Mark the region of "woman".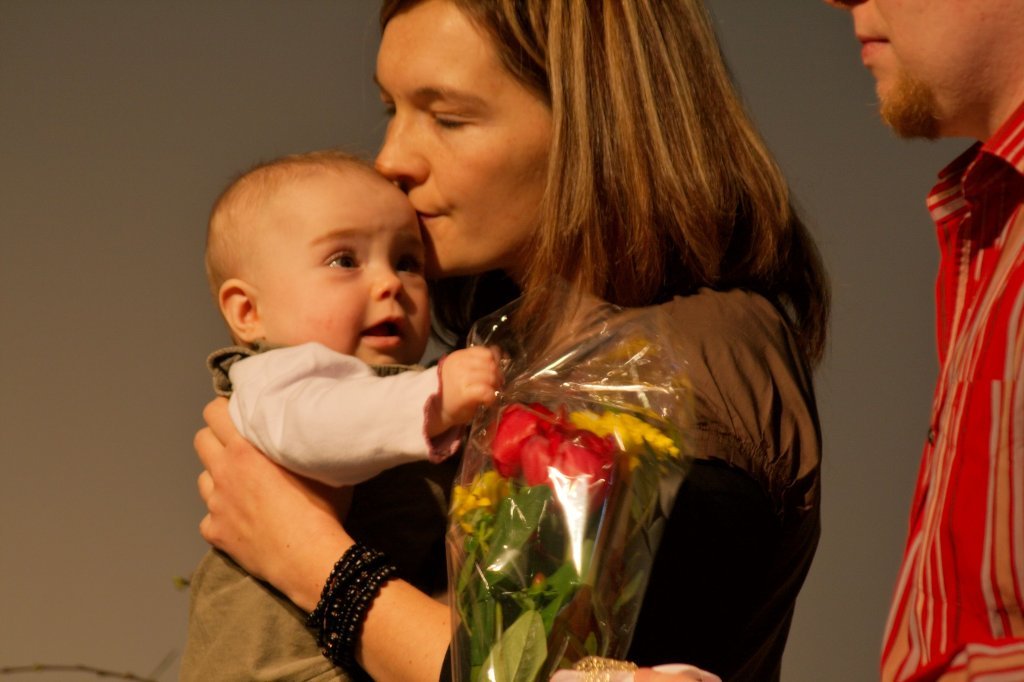
Region: bbox(238, 0, 886, 674).
